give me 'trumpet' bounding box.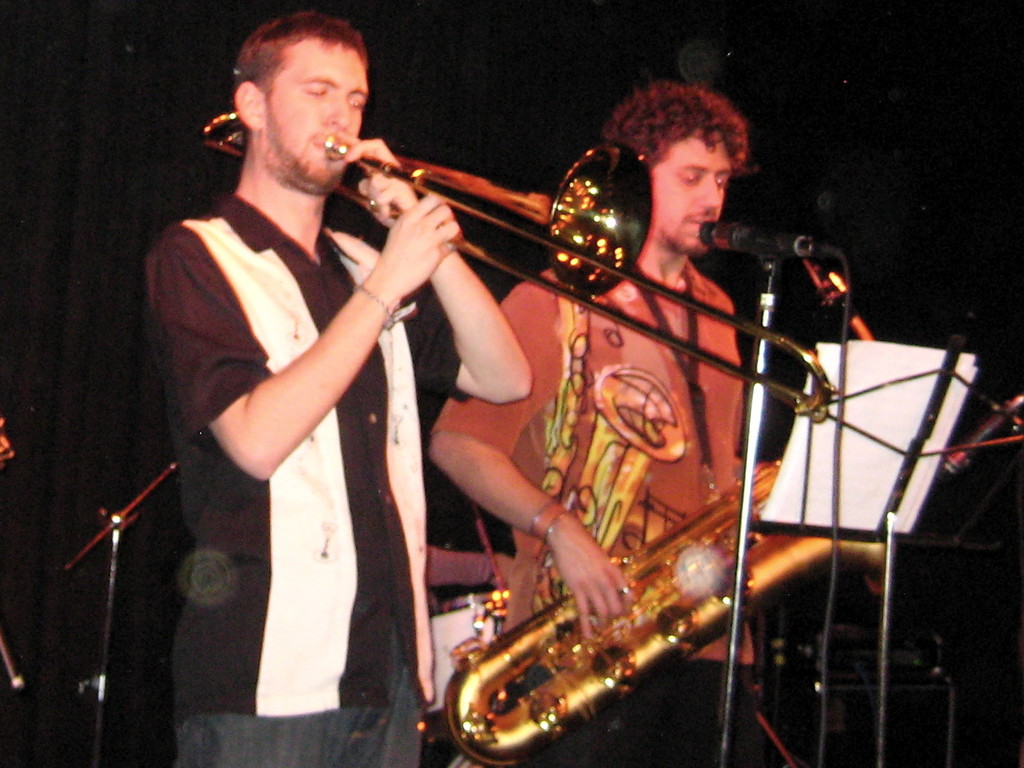
[left=196, top=111, right=842, bottom=423].
